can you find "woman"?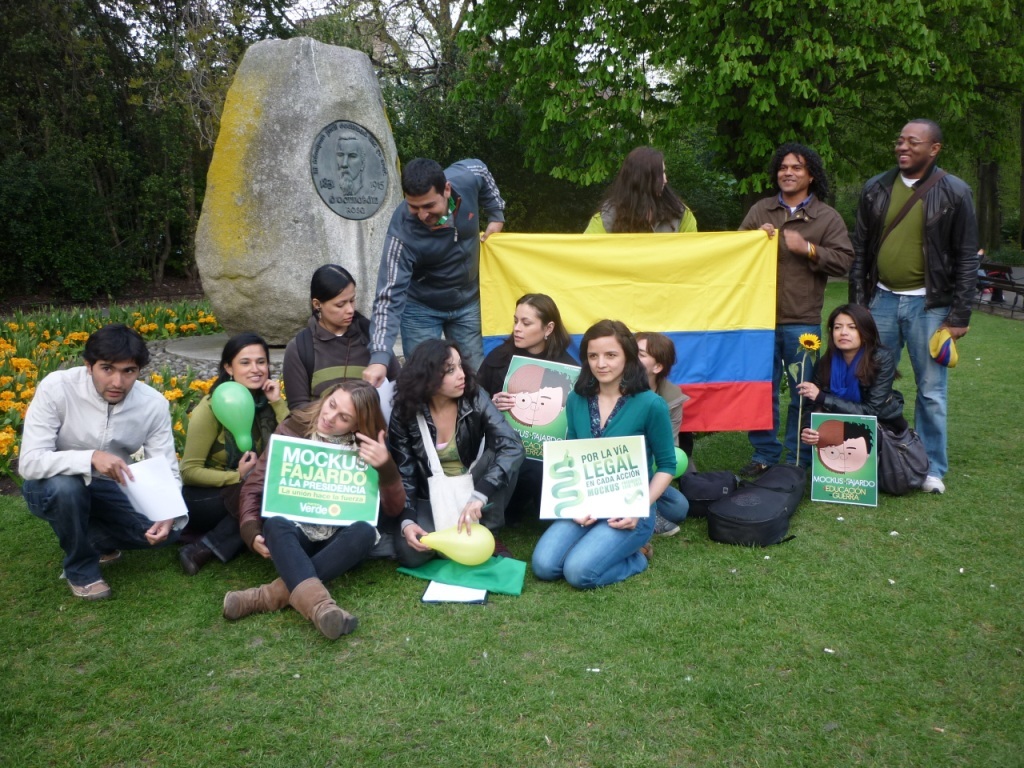
Yes, bounding box: bbox=(794, 304, 910, 473).
